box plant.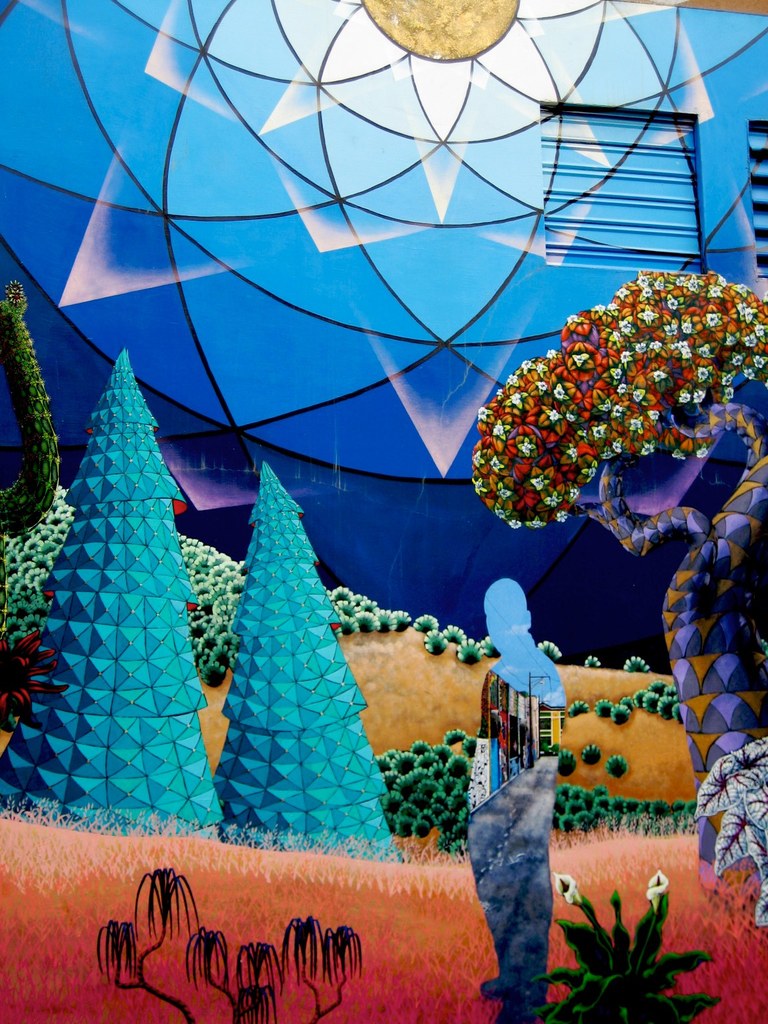
select_region(611, 705, 631, 733).
